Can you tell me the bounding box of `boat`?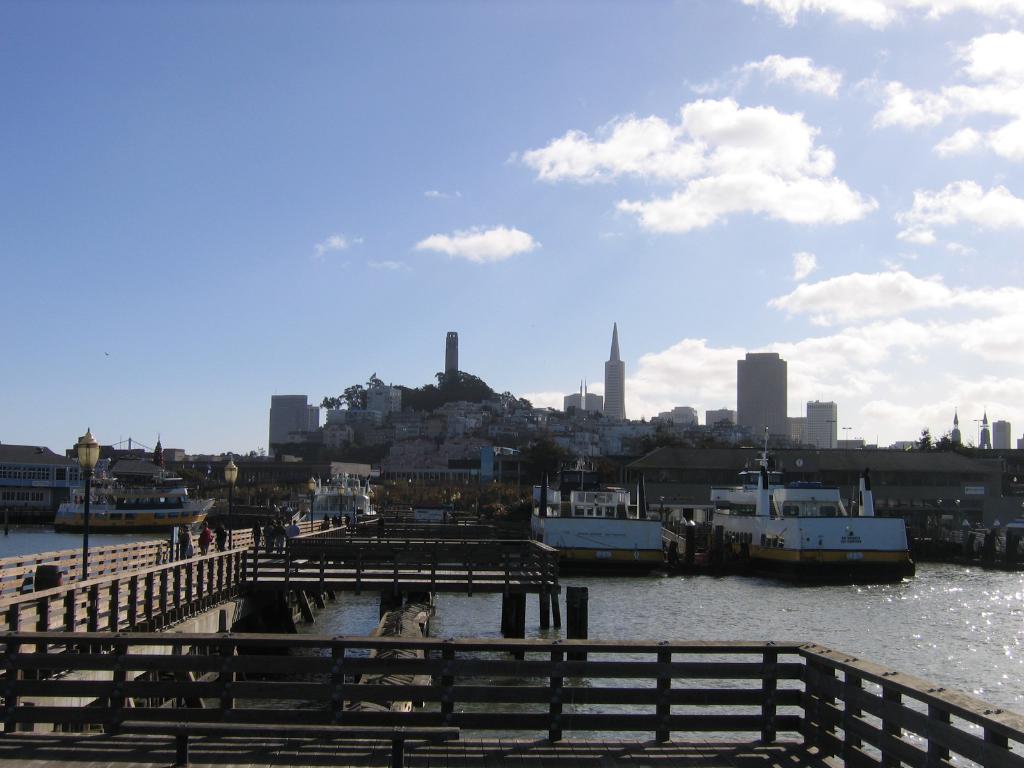
x1=525, y1=454, x2=682, y2=588.
